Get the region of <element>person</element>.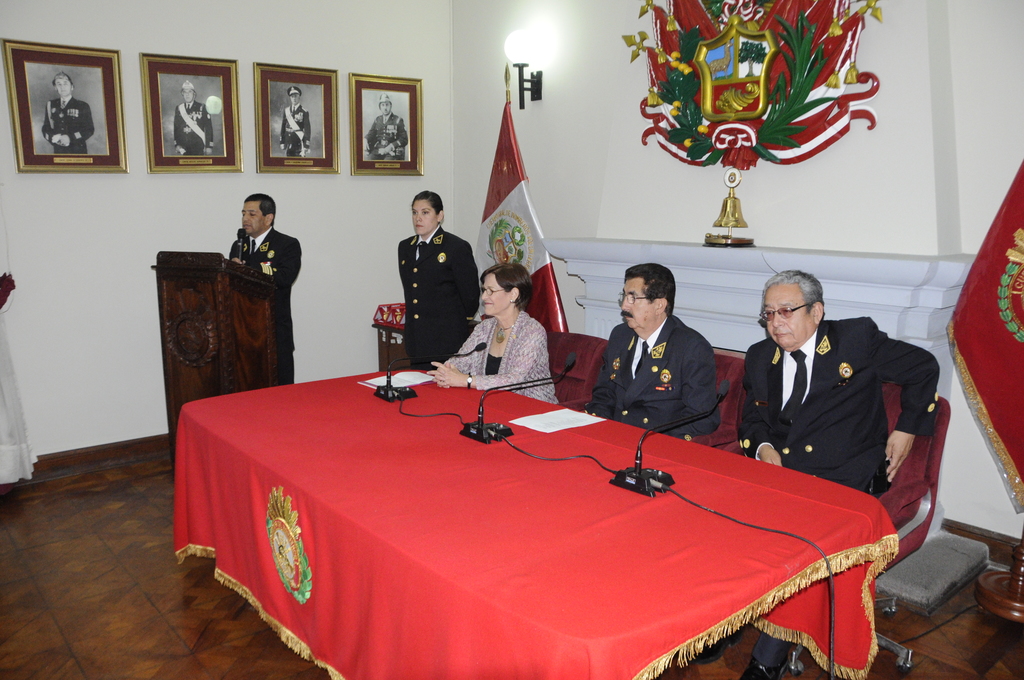
bbox=[739, 266, 939, 679].
